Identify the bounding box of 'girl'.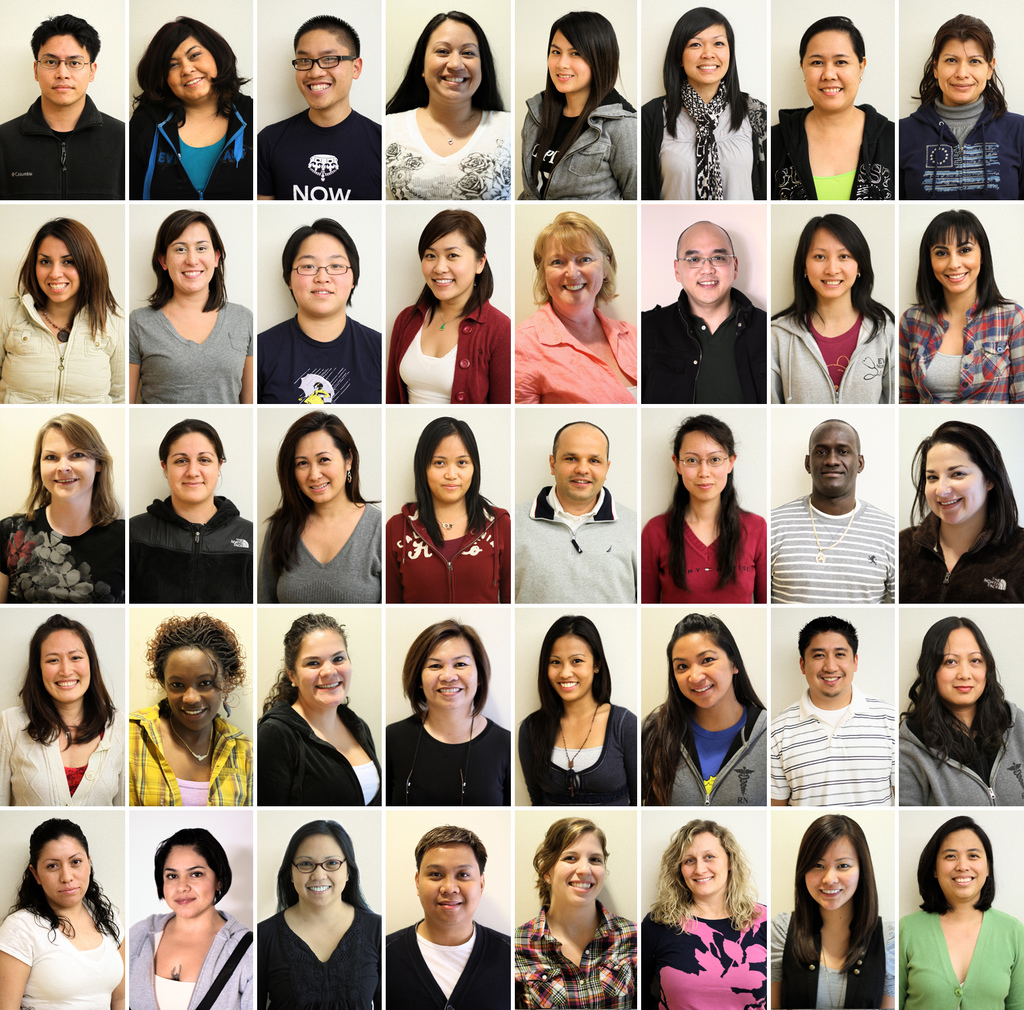
<box>764,806,893,1007</box>.
